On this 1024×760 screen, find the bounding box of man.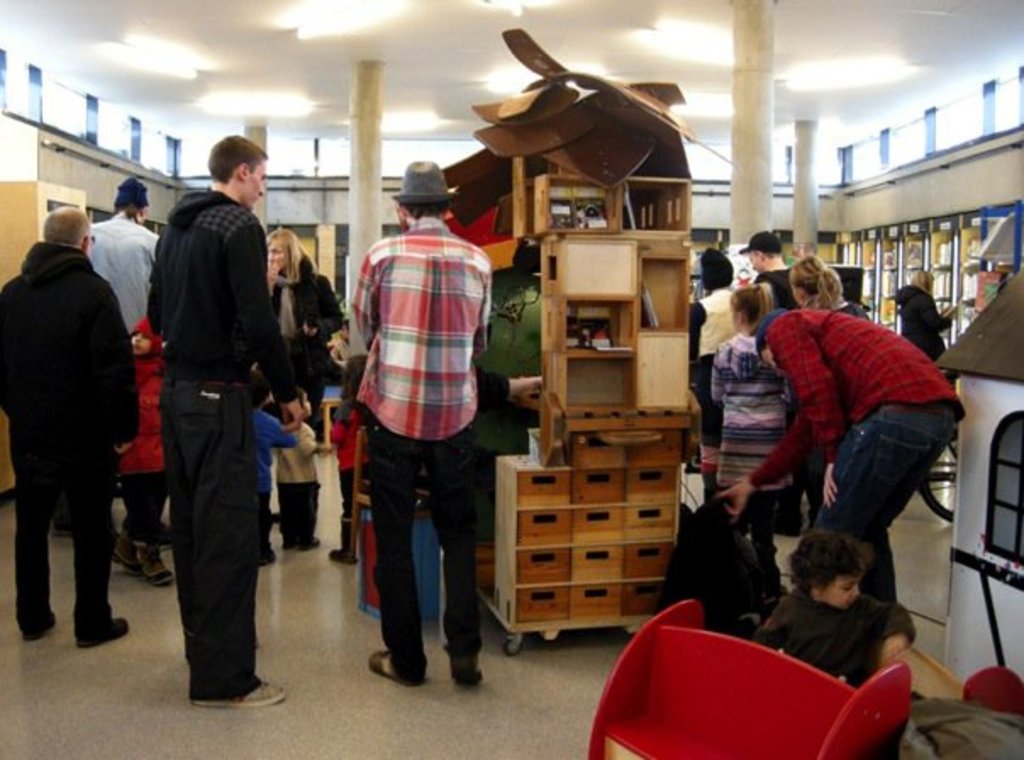
Bounding box: <box>746,231,804,312</box>.
